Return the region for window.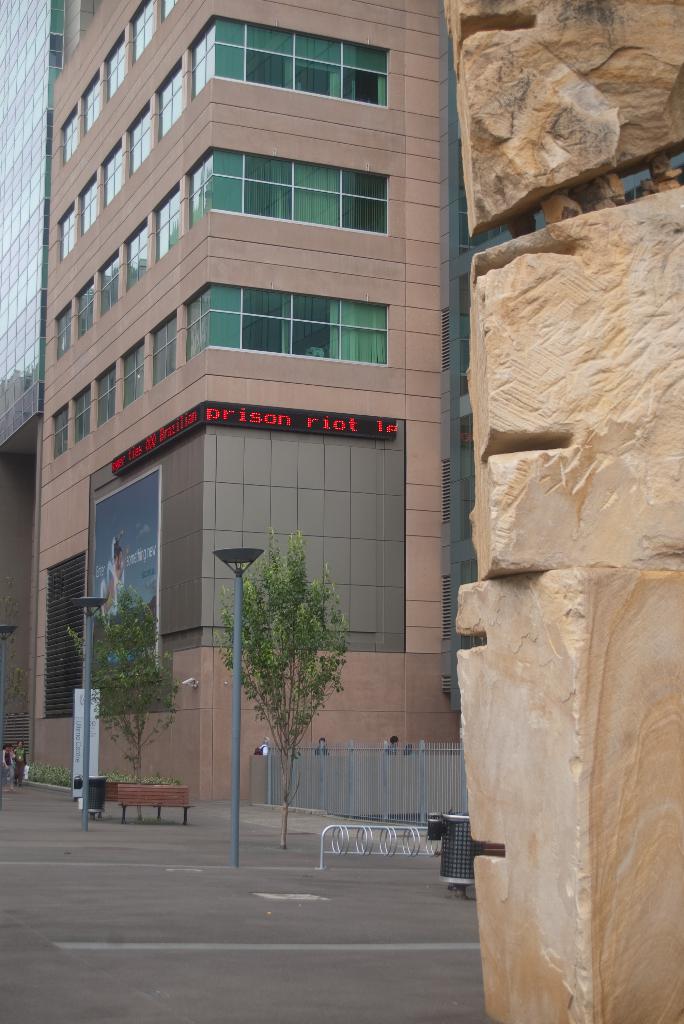
101,151,121,204.
